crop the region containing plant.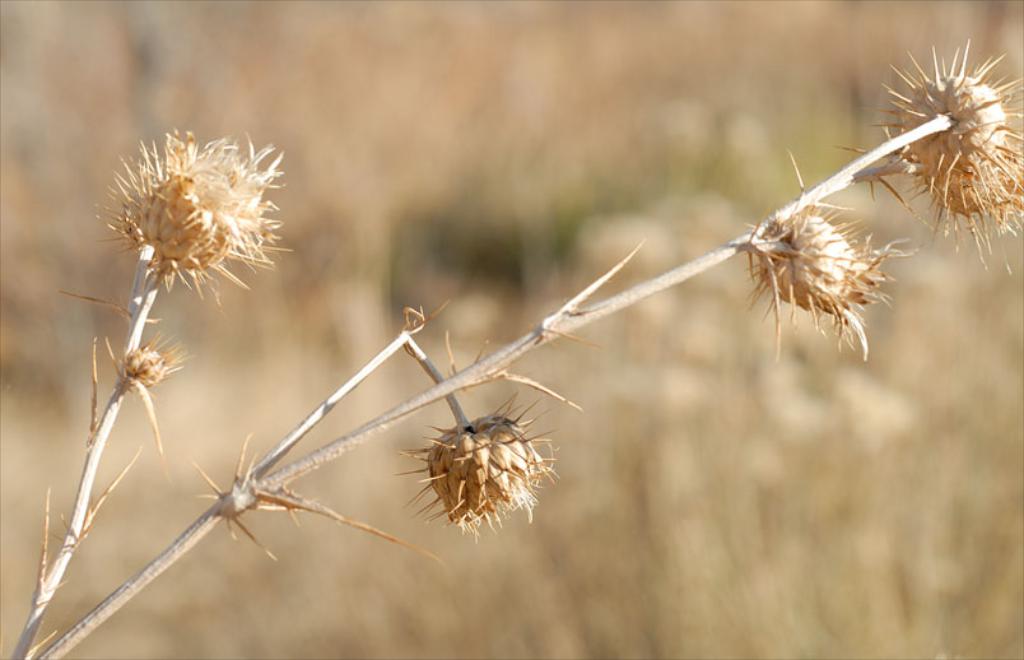
Crop region: bbox(1, 36, 1023, 659).
